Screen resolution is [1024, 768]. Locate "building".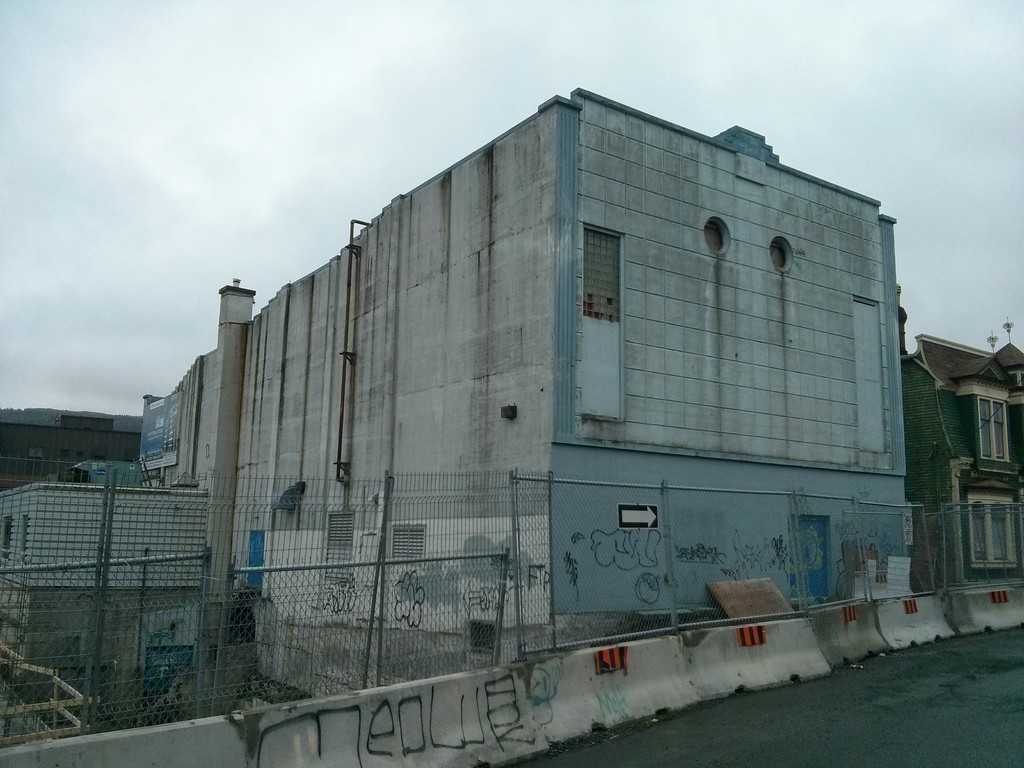
<region>908, 338, 1023, 591</region>.
